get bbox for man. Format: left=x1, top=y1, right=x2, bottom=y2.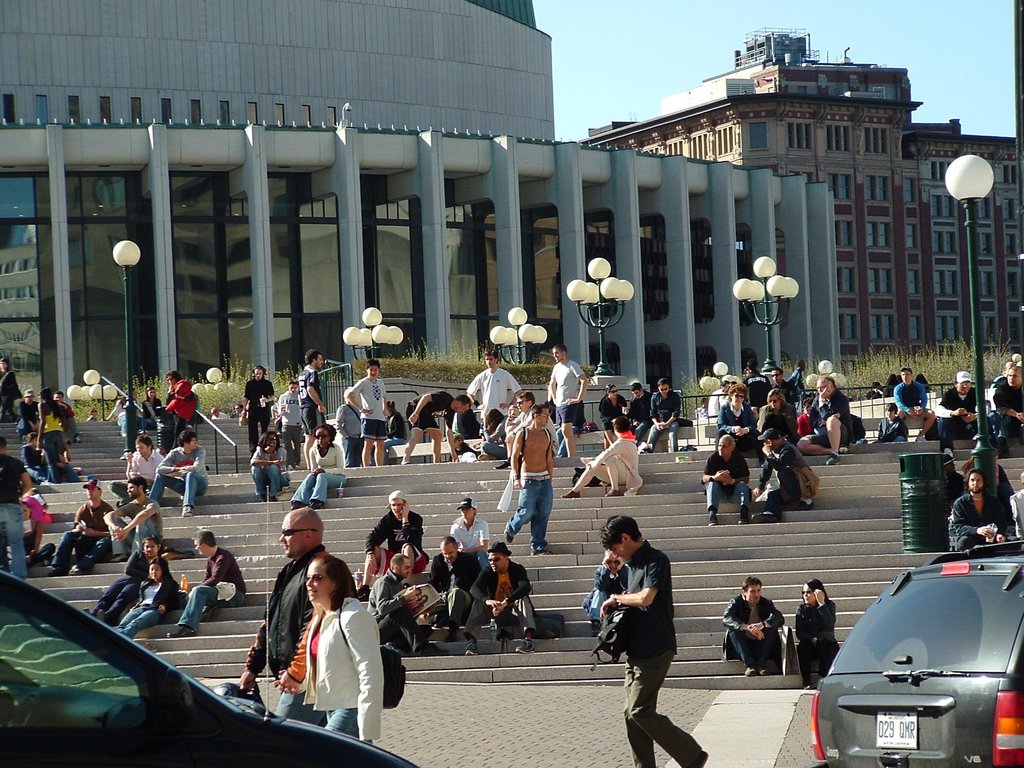
left=51, top=483, right=115, bottom=578.
